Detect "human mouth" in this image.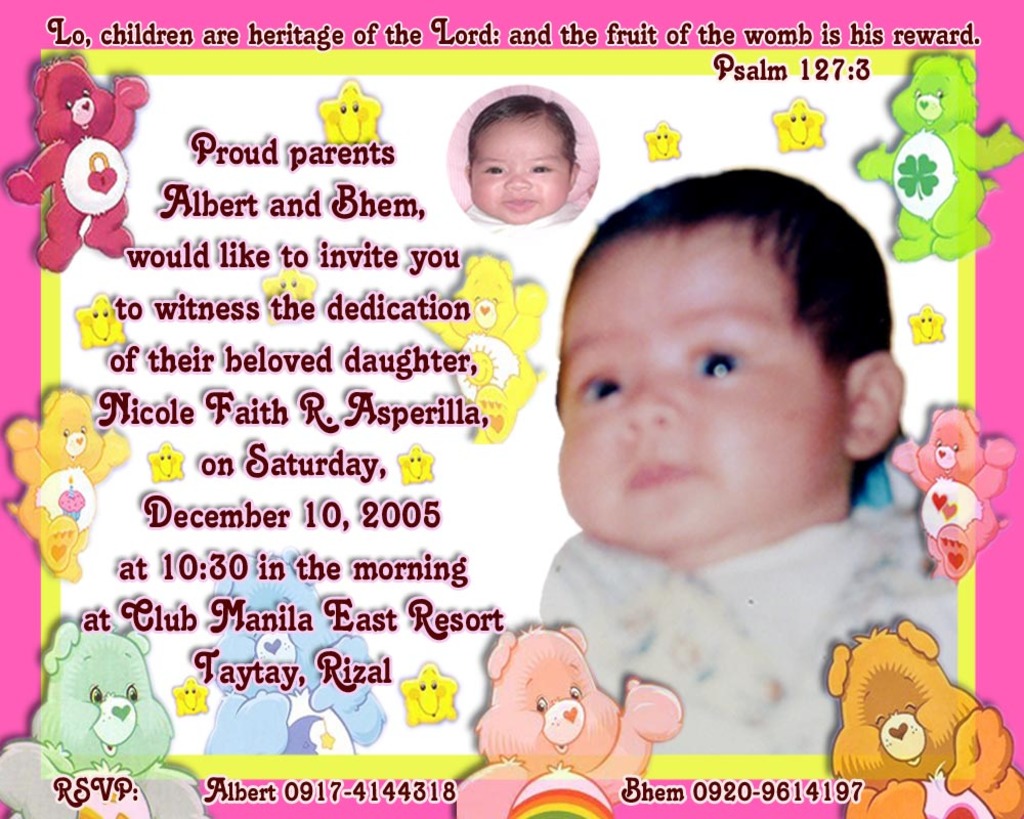
Detection: l=500, t=196, r=537, b=215.
